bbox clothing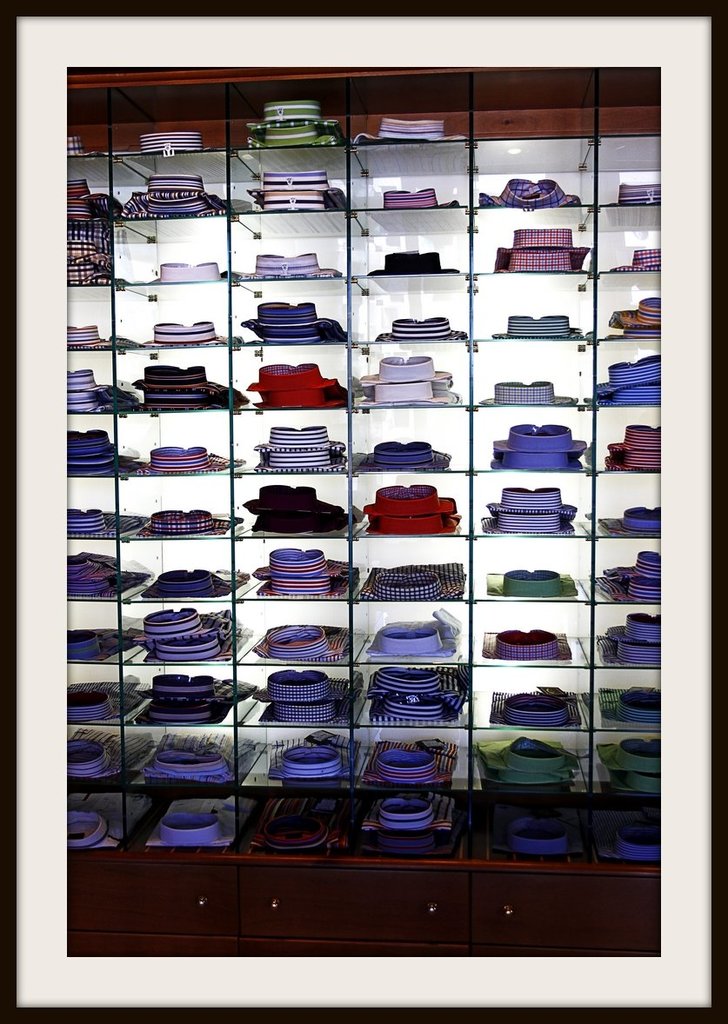
(left=261, top=613, right=354, bottom=661)
